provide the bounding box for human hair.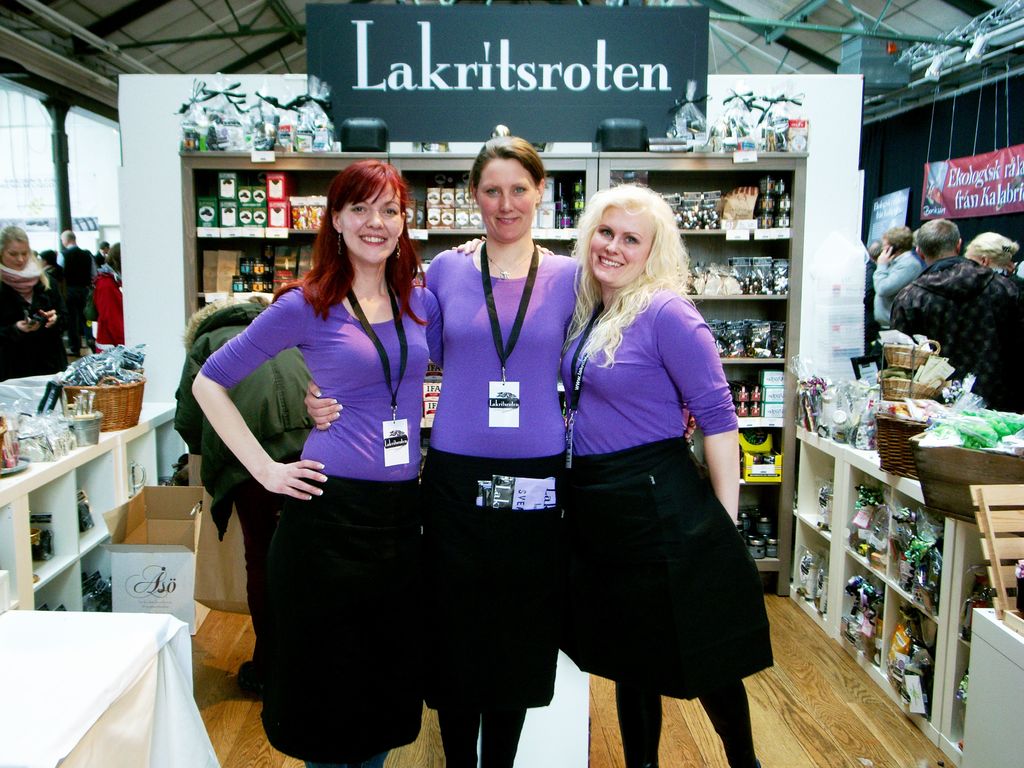
bbox=(108, 243, 119, 273).
